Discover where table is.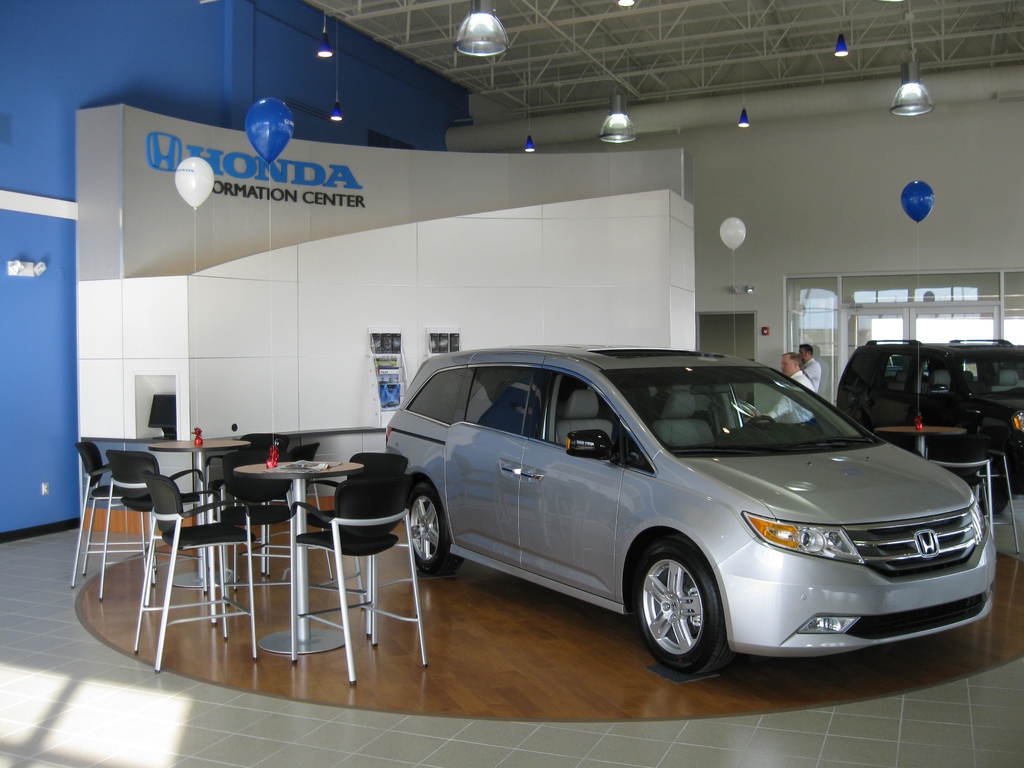
Discovered at 148,430,250,593.
